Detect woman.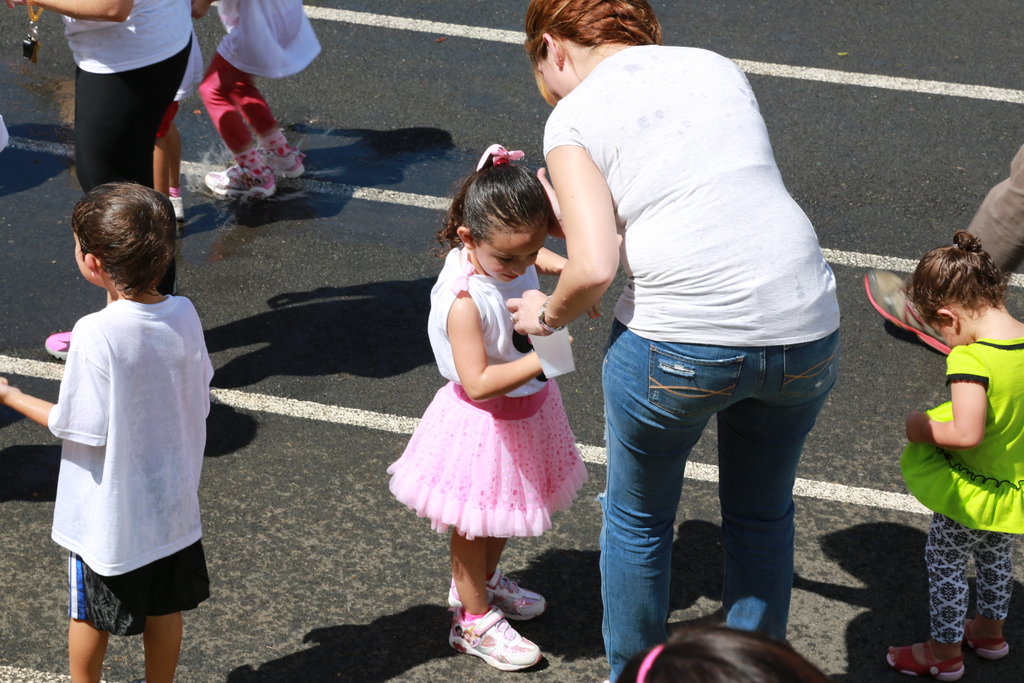
Detected at pyautogui.locateOnScreen(507, 0, 834, 682).
